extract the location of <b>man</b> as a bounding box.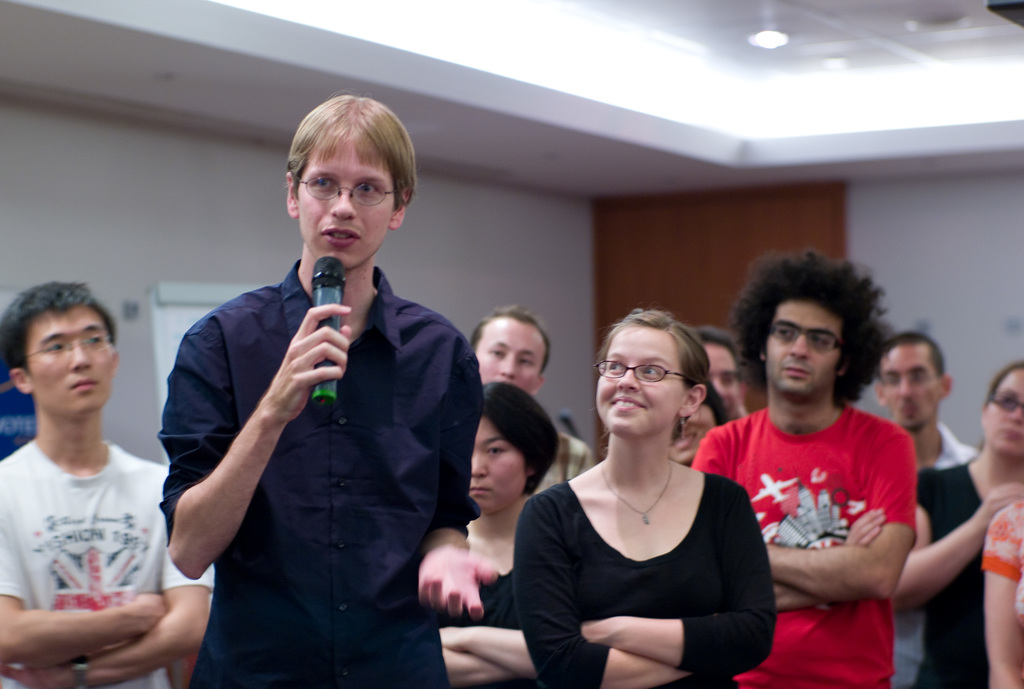
[691,250,916,688].
